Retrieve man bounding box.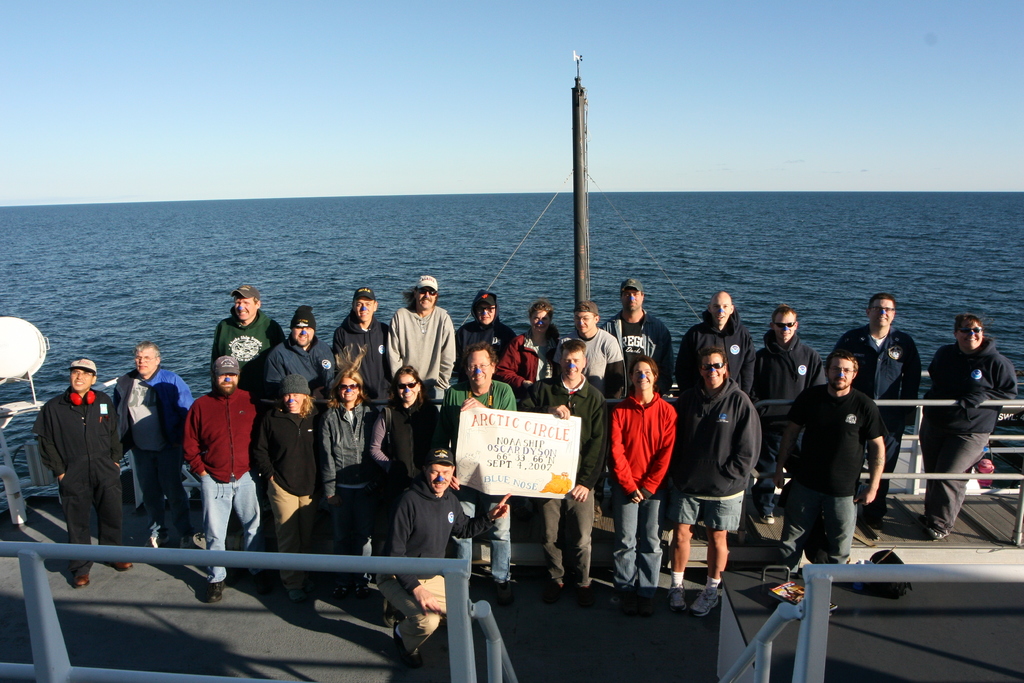
Bounding box: [x1=22, y1=354, x2=129, y2=572].
